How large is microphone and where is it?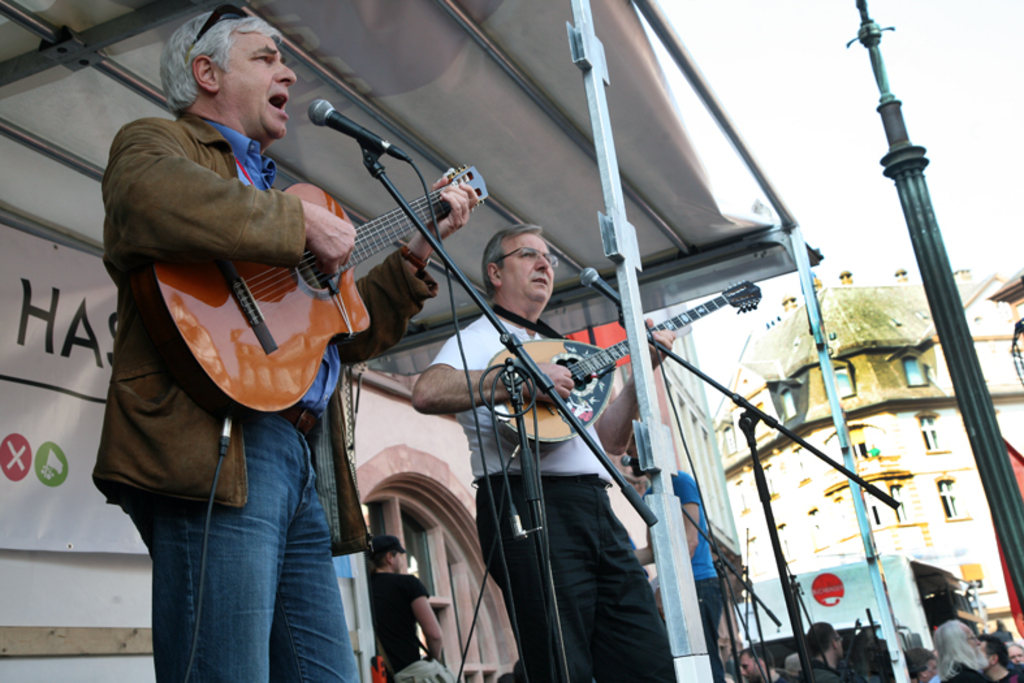
Bounding box: 307 94 381 143.
